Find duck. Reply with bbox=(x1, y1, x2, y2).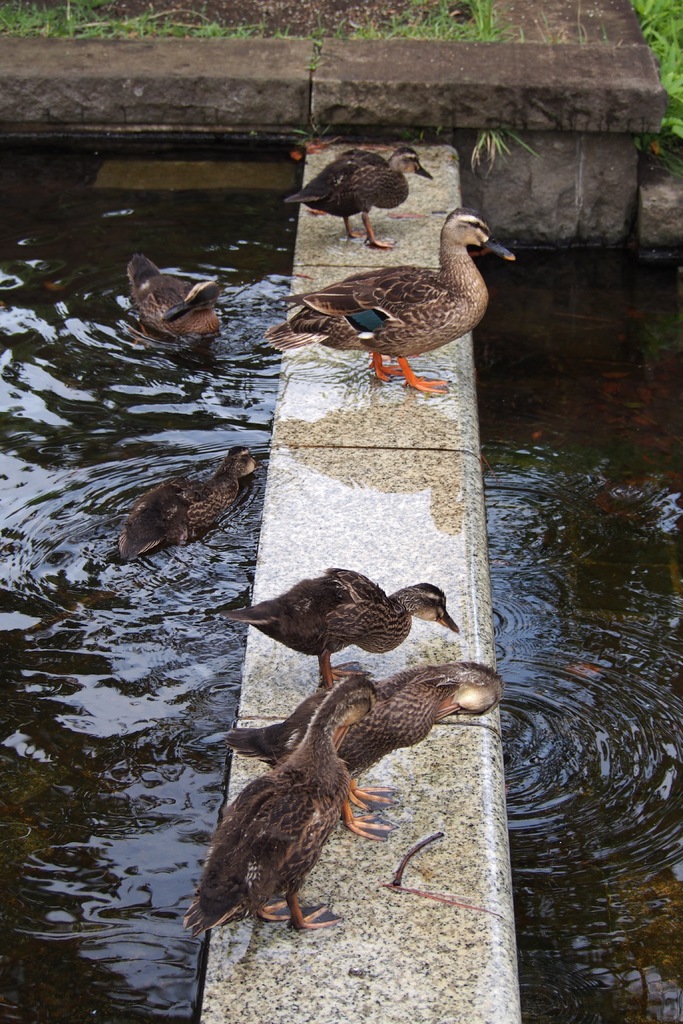
bbox=(211, 652, 502, 845).
